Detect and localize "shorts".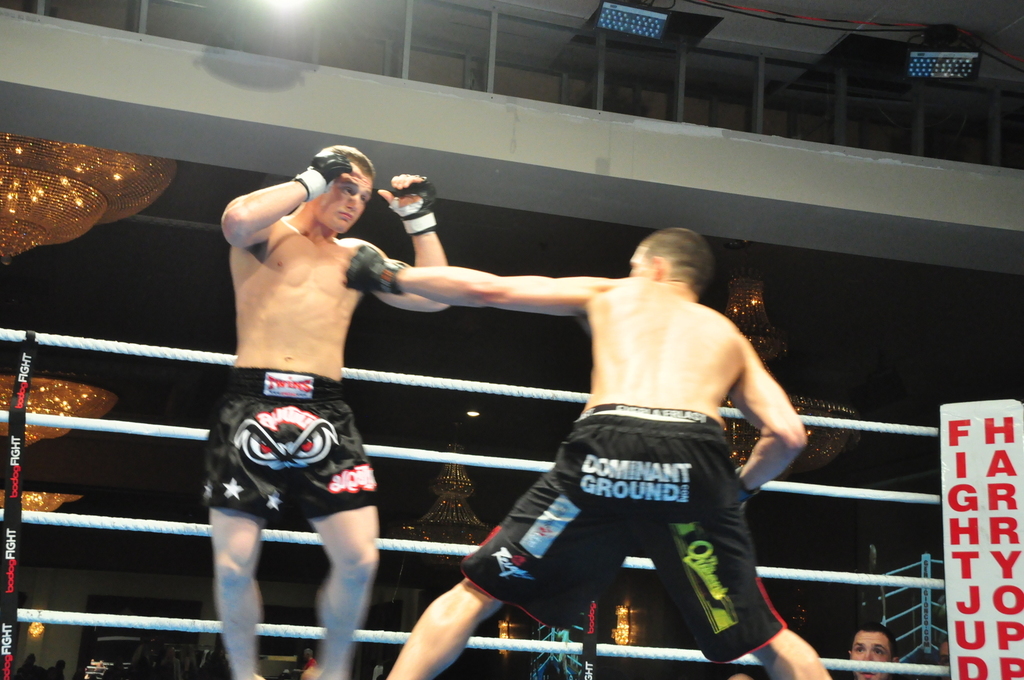
Localized at bbox(457, 403, 793, 665).
